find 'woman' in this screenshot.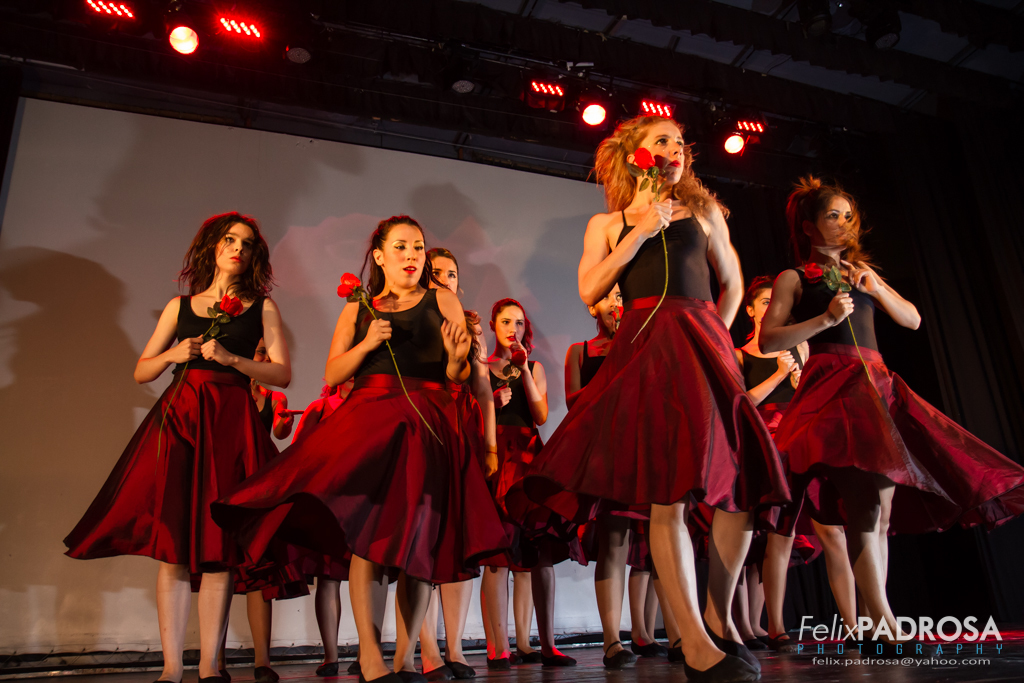
The bounding box for 'woman' is bbox=(211, 213, 511, 682).
